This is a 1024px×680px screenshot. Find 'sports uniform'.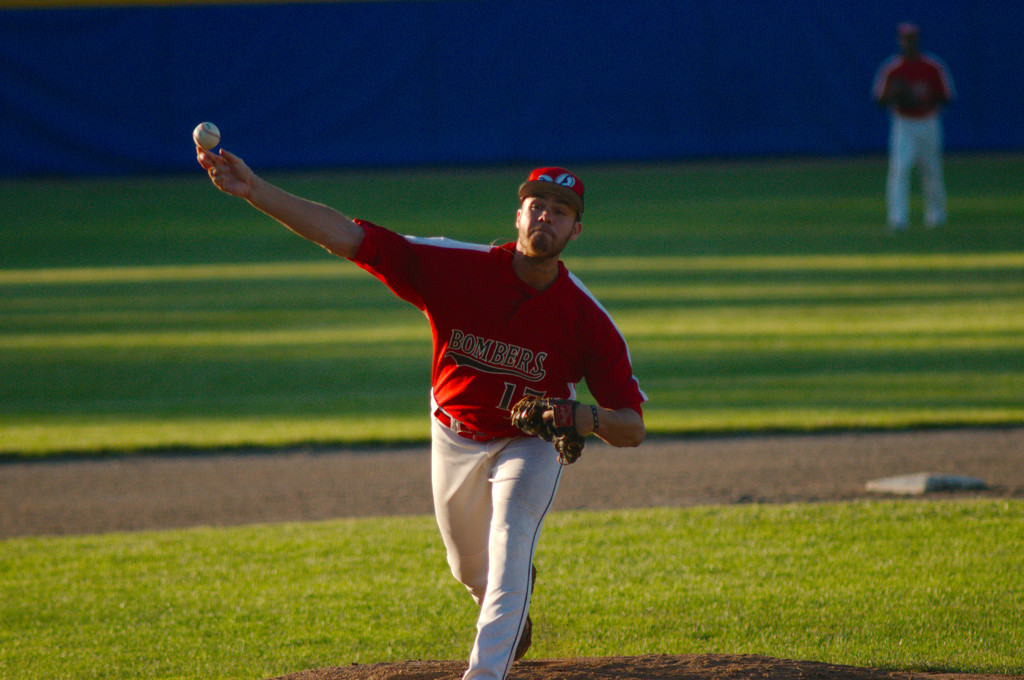
Bounding box: locate(355, 239, 648, 436).
